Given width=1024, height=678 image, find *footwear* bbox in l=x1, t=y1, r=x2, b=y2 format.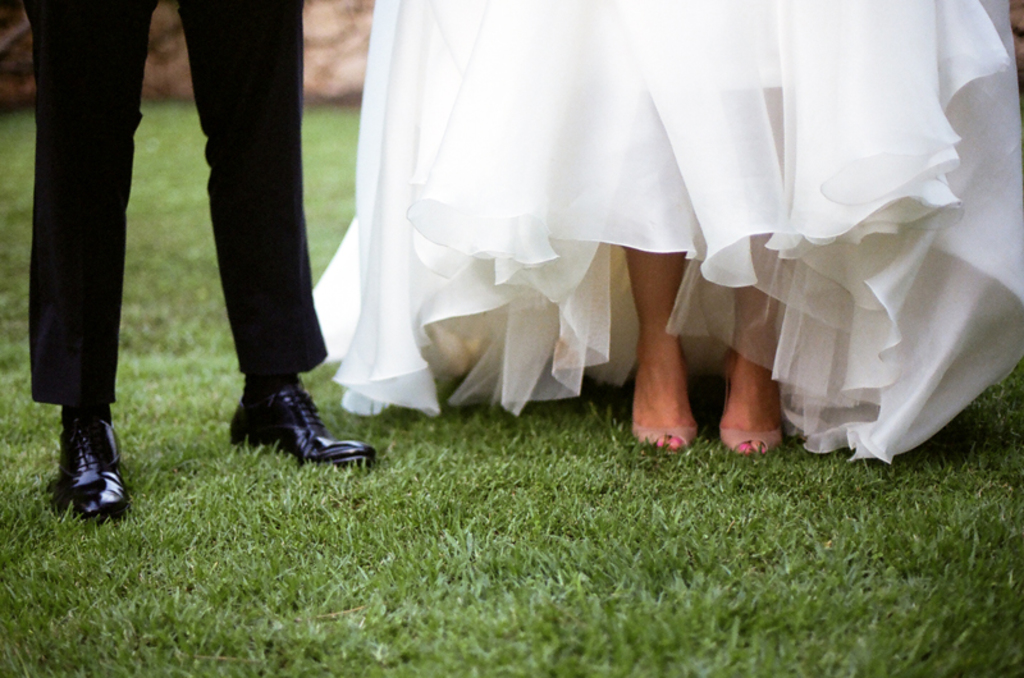
l=41, t=418, r=116, b=522.
